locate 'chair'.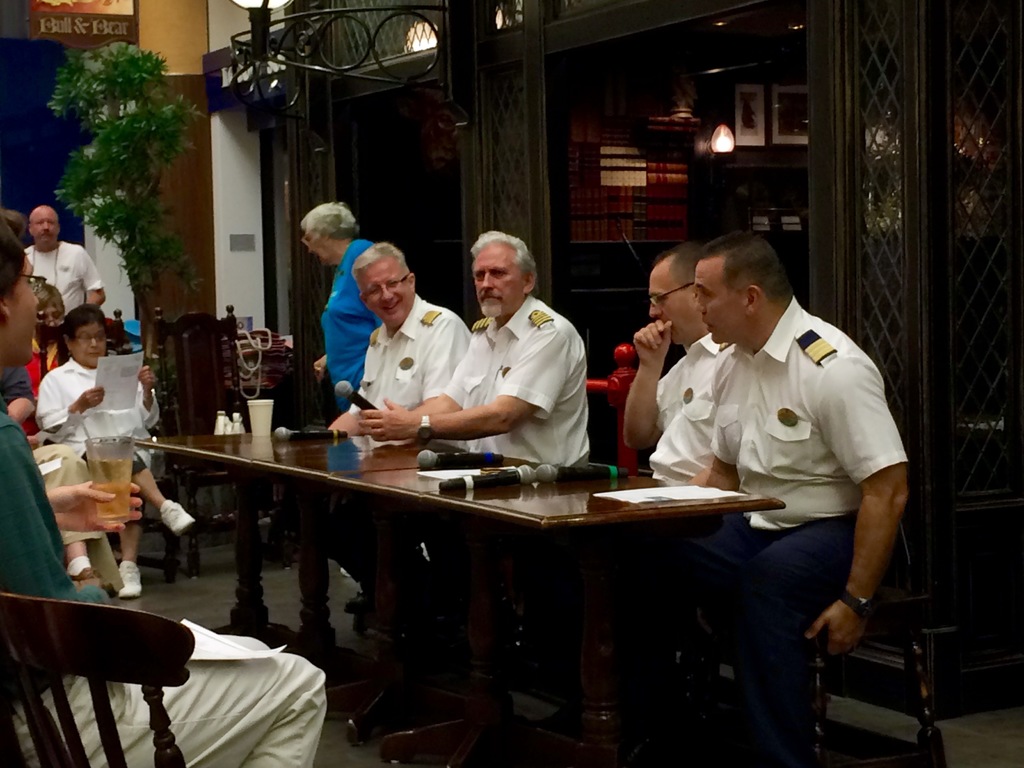
Bounding box: bbox(6, 566, 206, 763).
